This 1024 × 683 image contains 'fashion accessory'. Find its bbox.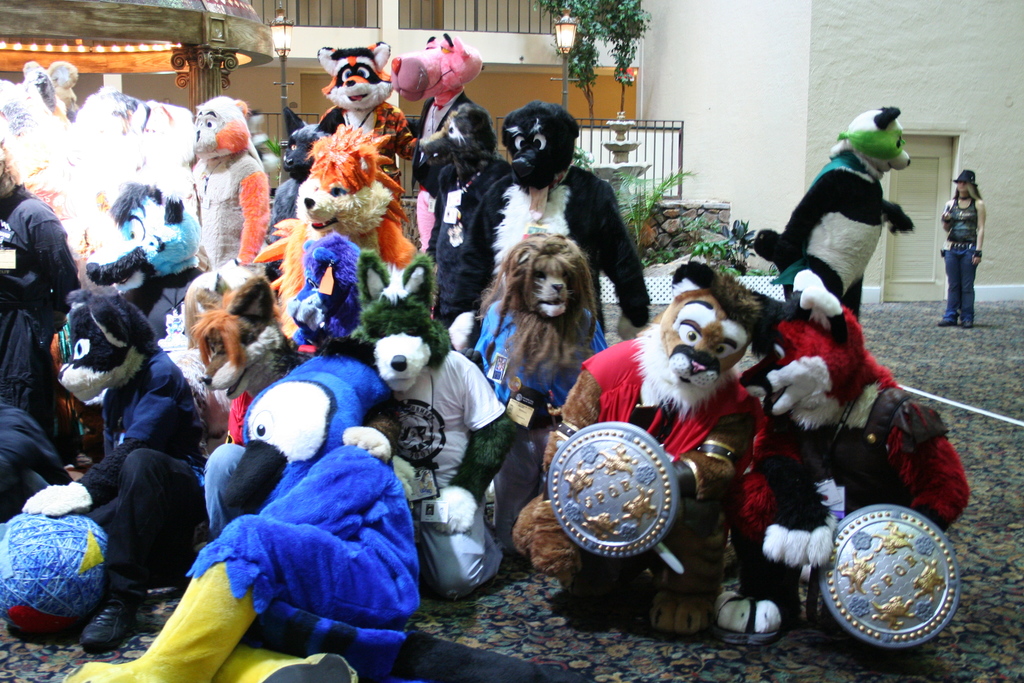
bbox(959, 320, 970, 329).
